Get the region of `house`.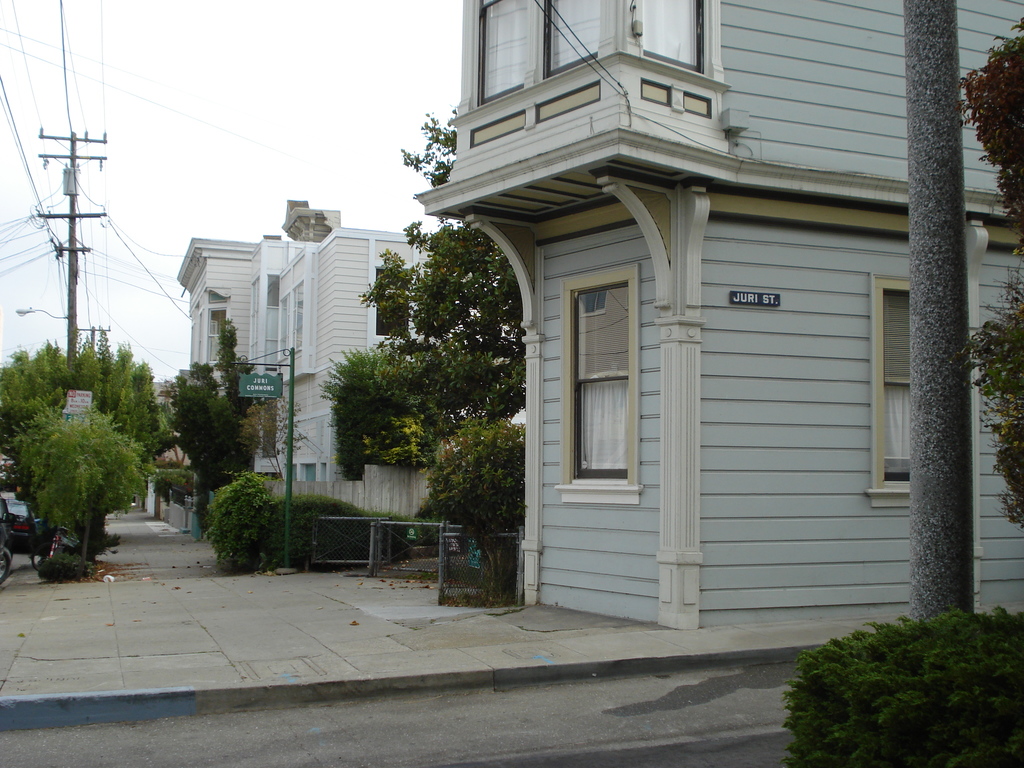
(x1=414, y1=0, x2=1023, y2=632).
